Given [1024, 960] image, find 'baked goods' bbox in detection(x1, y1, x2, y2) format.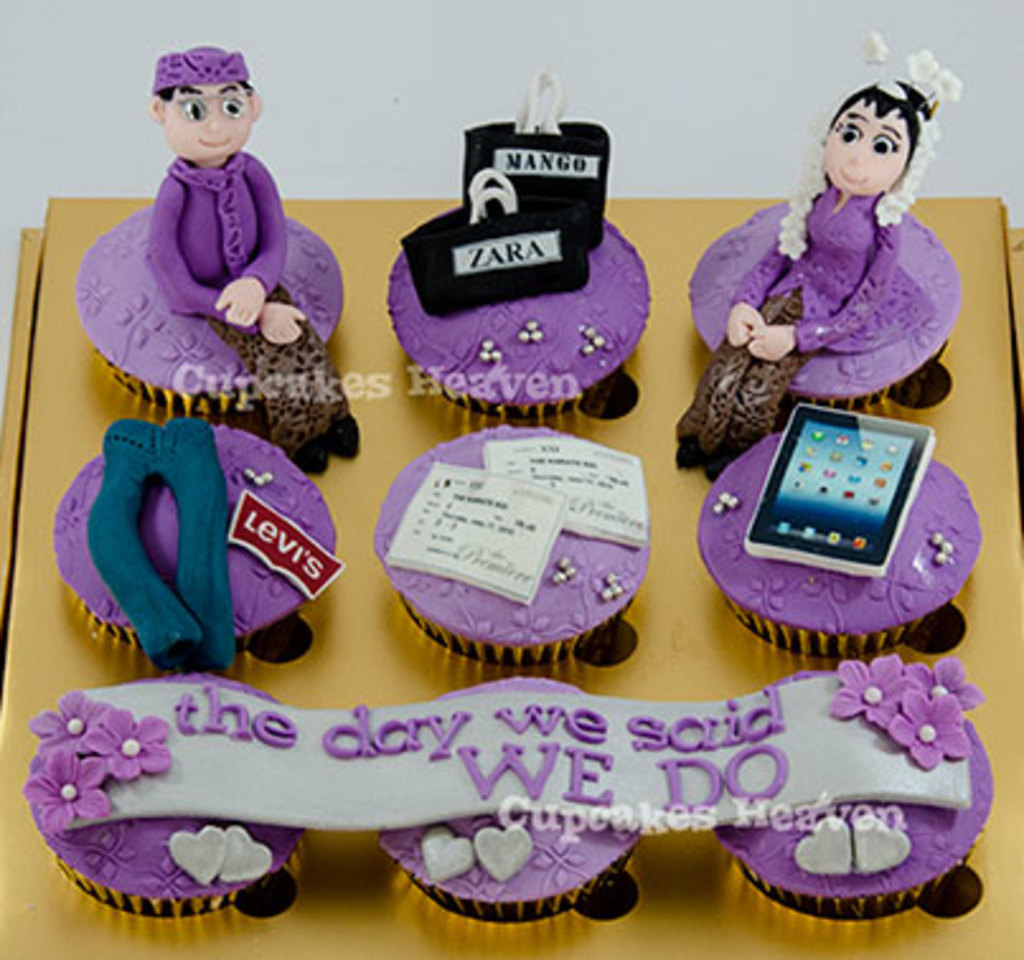
detection(709, 663, 963, 919).
